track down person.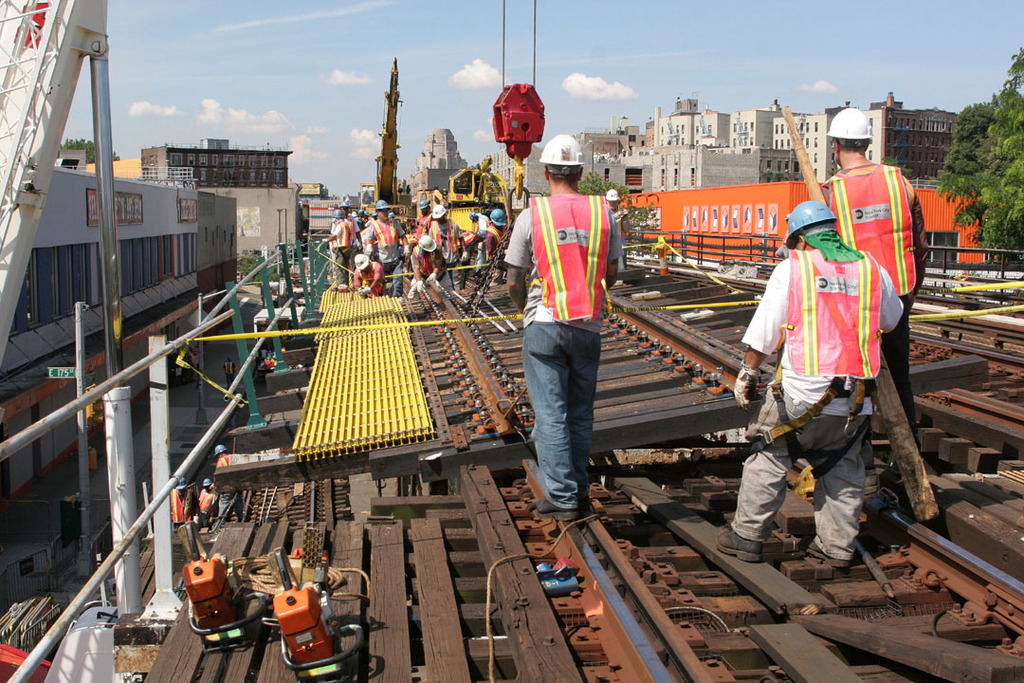
Tracked to BBox(506, 132, 623, 519).
